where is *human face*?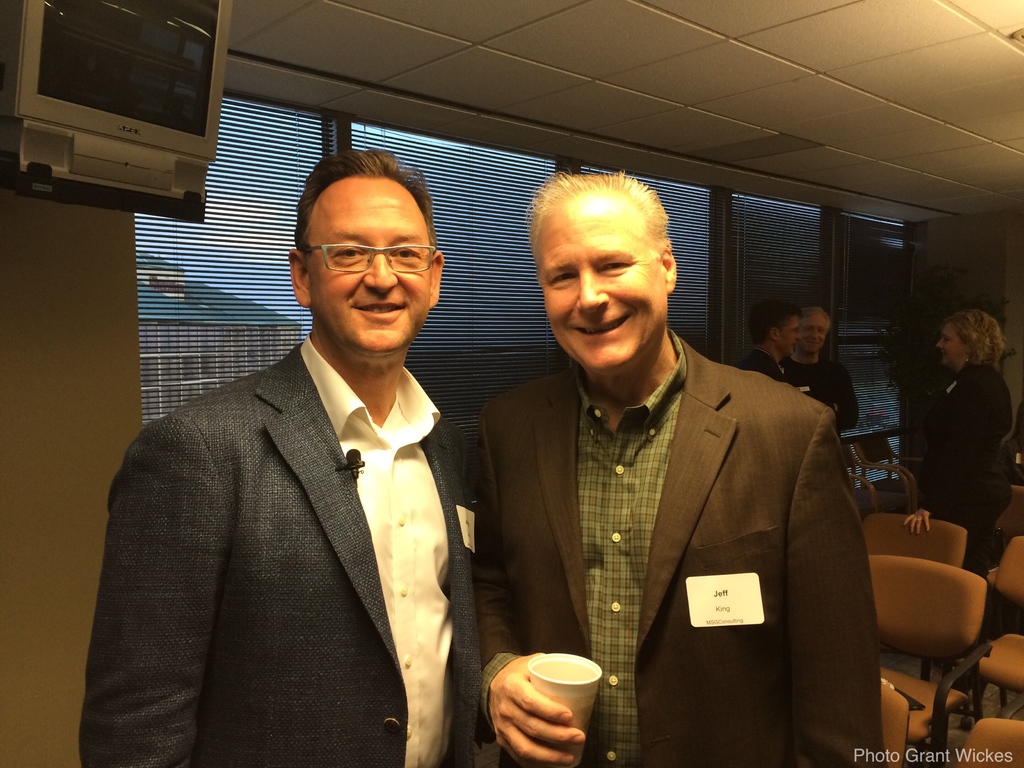
bbox=(775, 319, 801, 359).
